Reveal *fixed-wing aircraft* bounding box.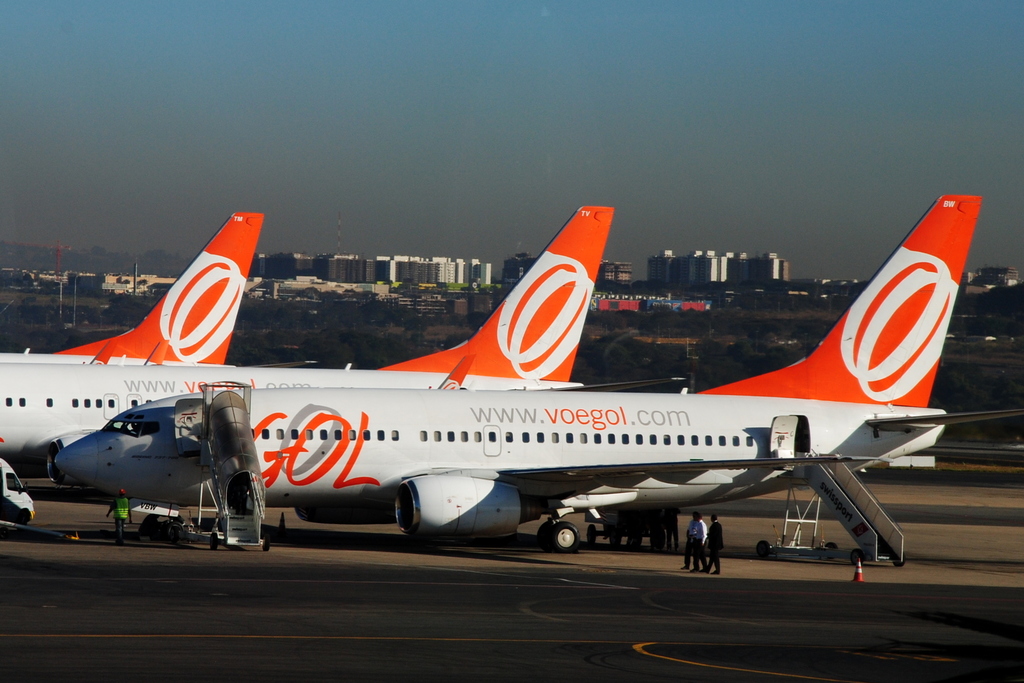
Revealed: bbox=[54, 196, 982, 549].
